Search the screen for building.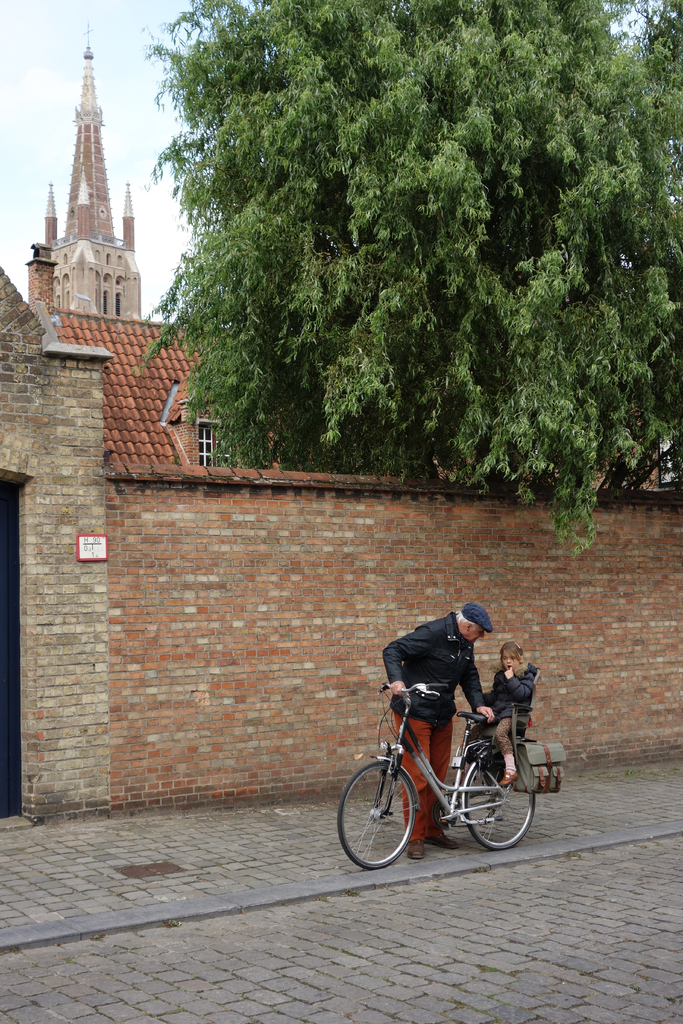
Found at 25, 21, 144, 319.
